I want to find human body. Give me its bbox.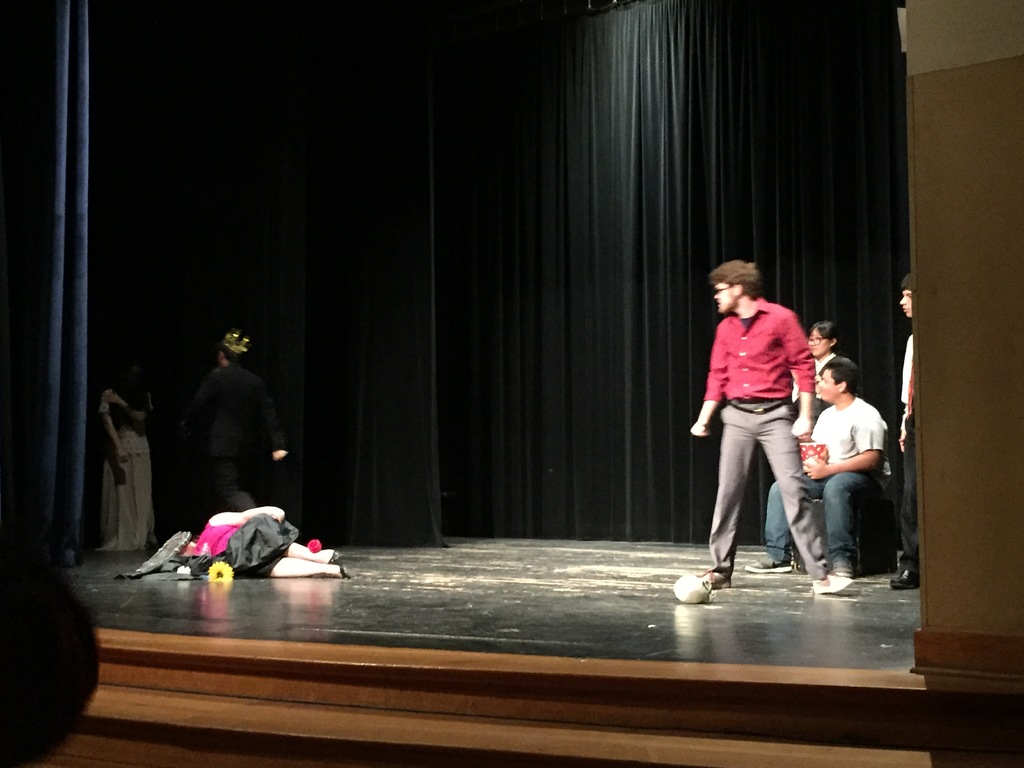
(737,364,890,584).
